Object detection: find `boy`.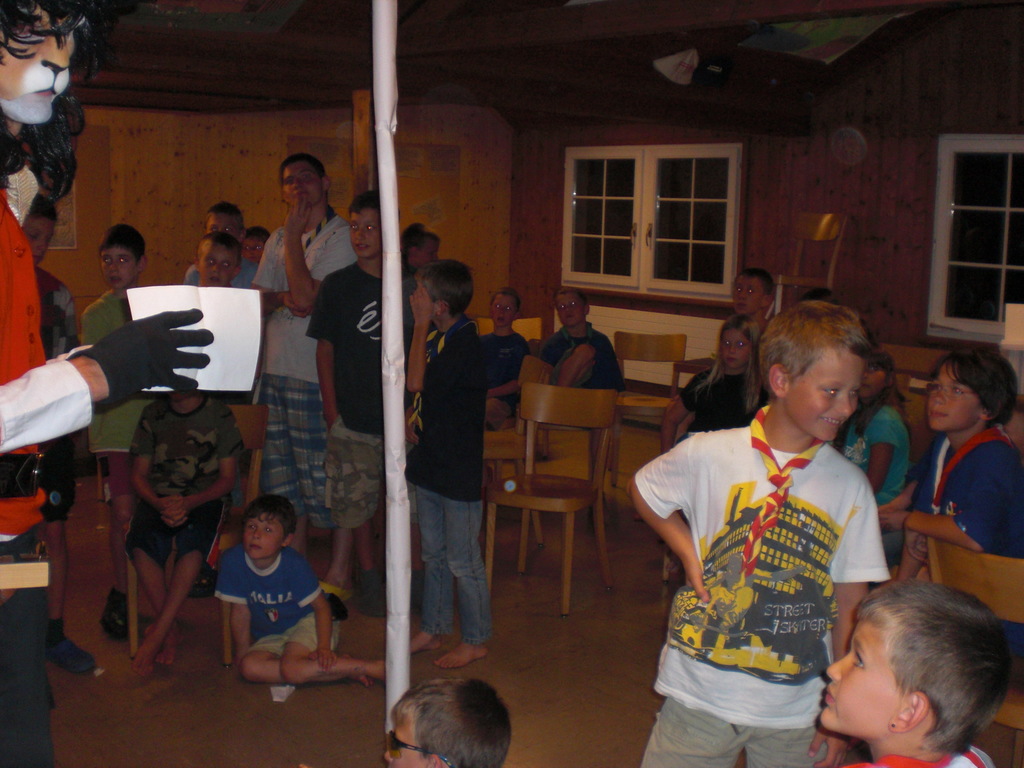
region(82, 220, 159, 632).
